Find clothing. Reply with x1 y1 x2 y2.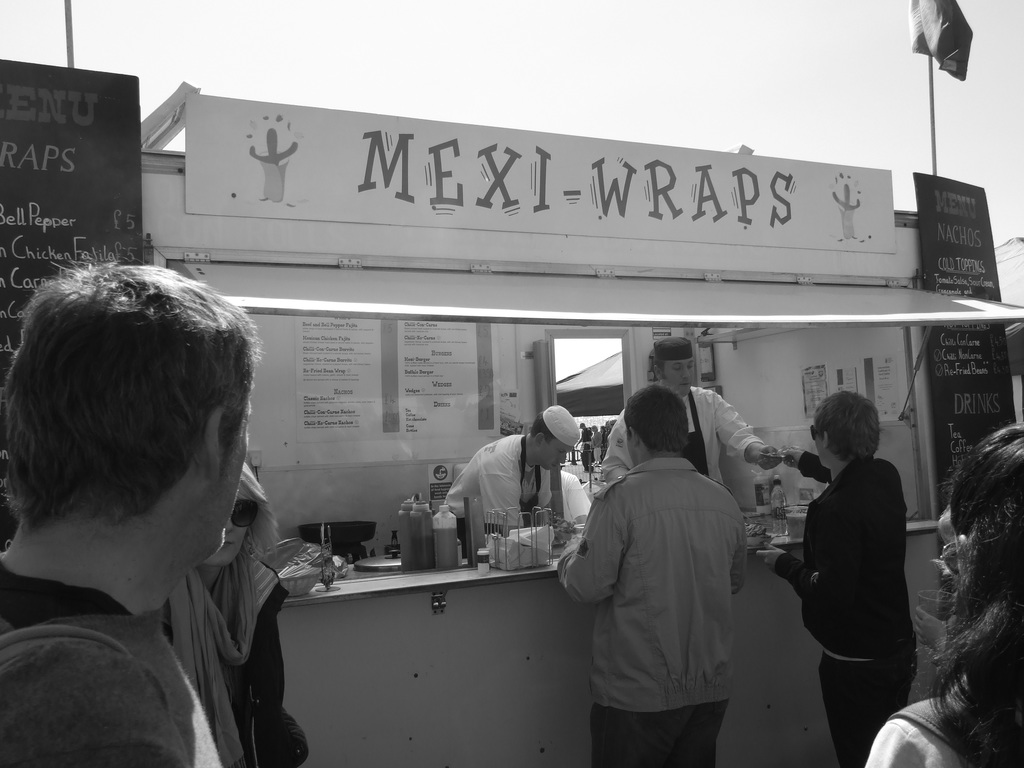
785 461 912 643.
